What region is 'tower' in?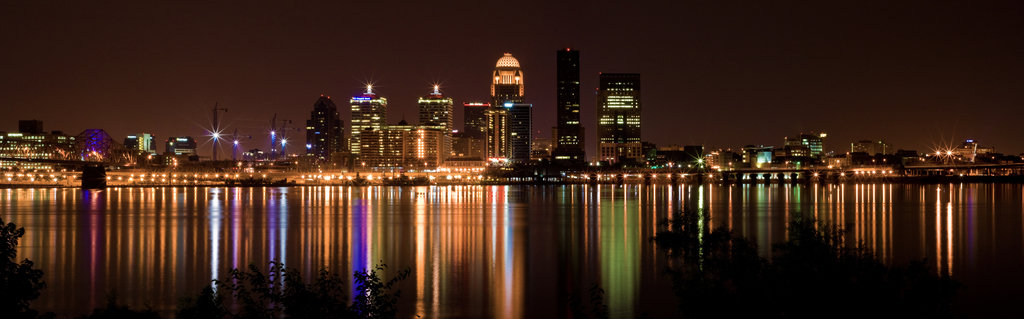
<box>595,71,646,175</box>.
